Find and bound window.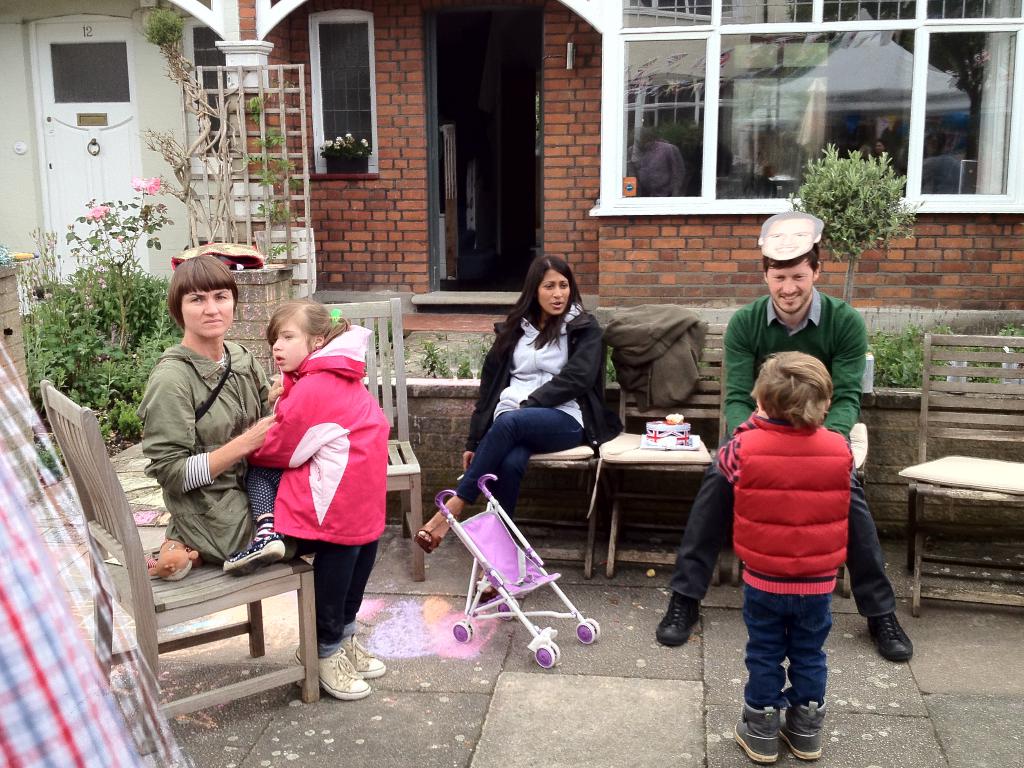
Bound: pyautogui.locateOnScreen(307, 15, 371, 175).
